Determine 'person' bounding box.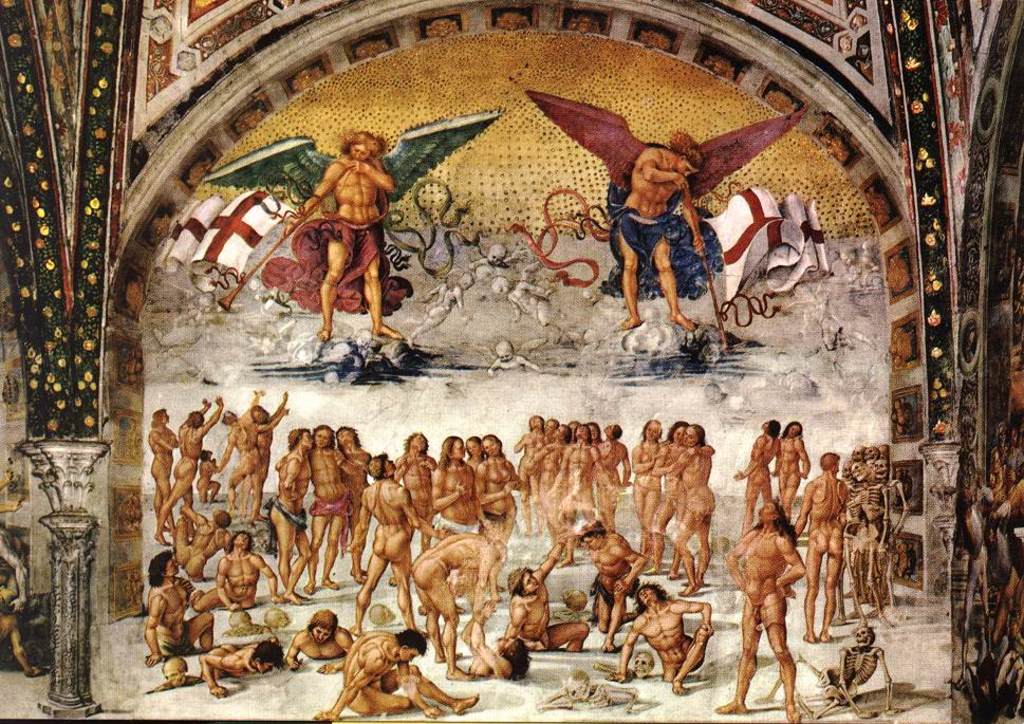
Determined: crop(314, 628, 482, 723).
